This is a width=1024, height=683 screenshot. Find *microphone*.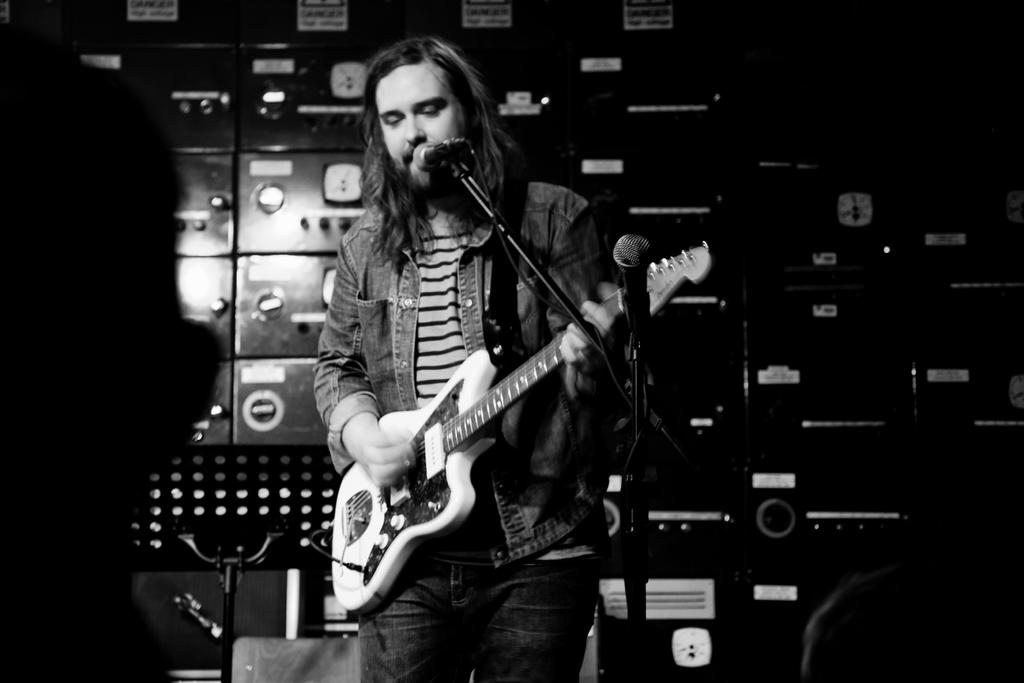
Bounding box: bbox=(609, 233, 692, 316).
